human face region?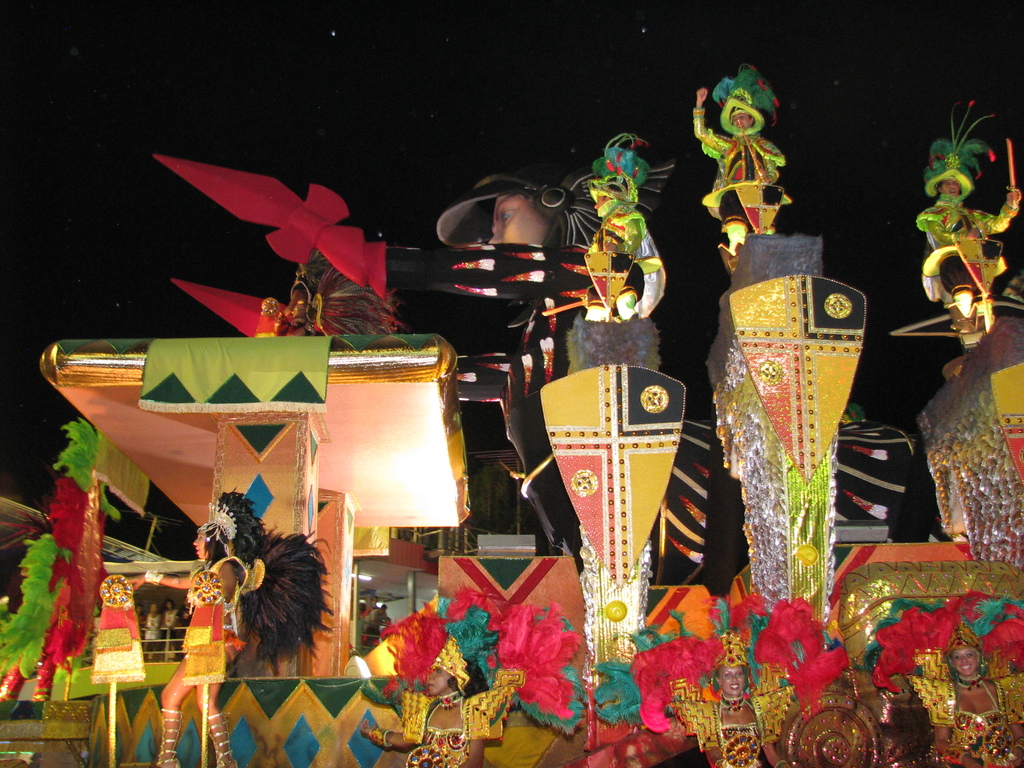
BBox(194, 529, 210, 562)
